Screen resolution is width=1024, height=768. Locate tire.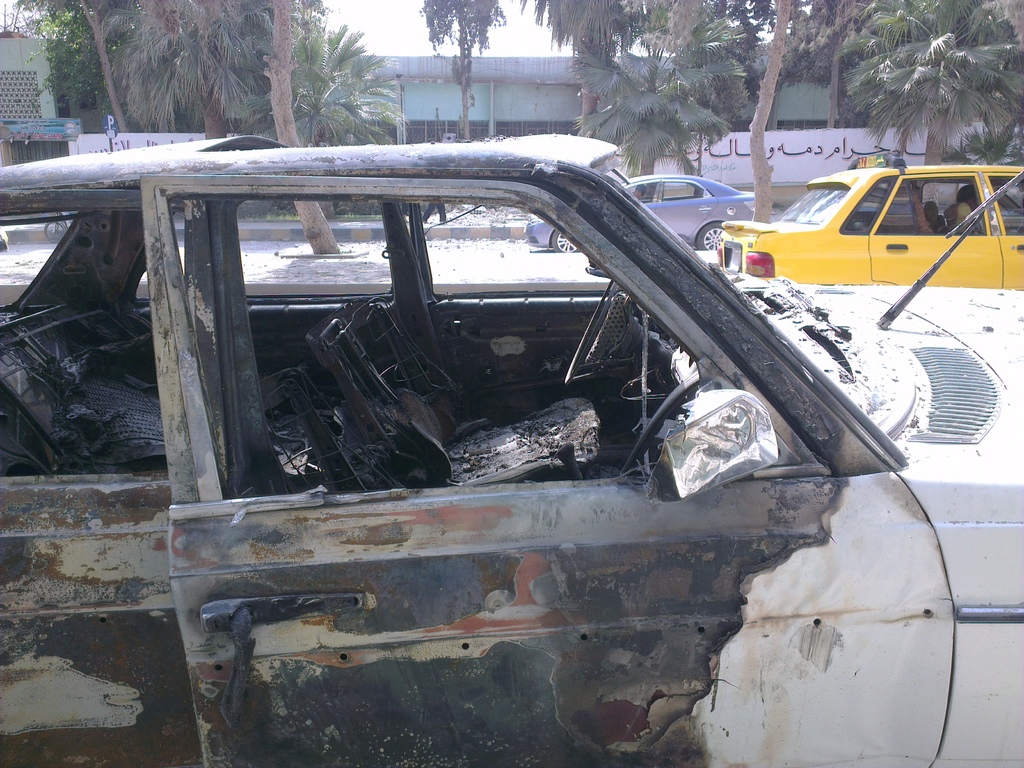
40:223:72:244.
